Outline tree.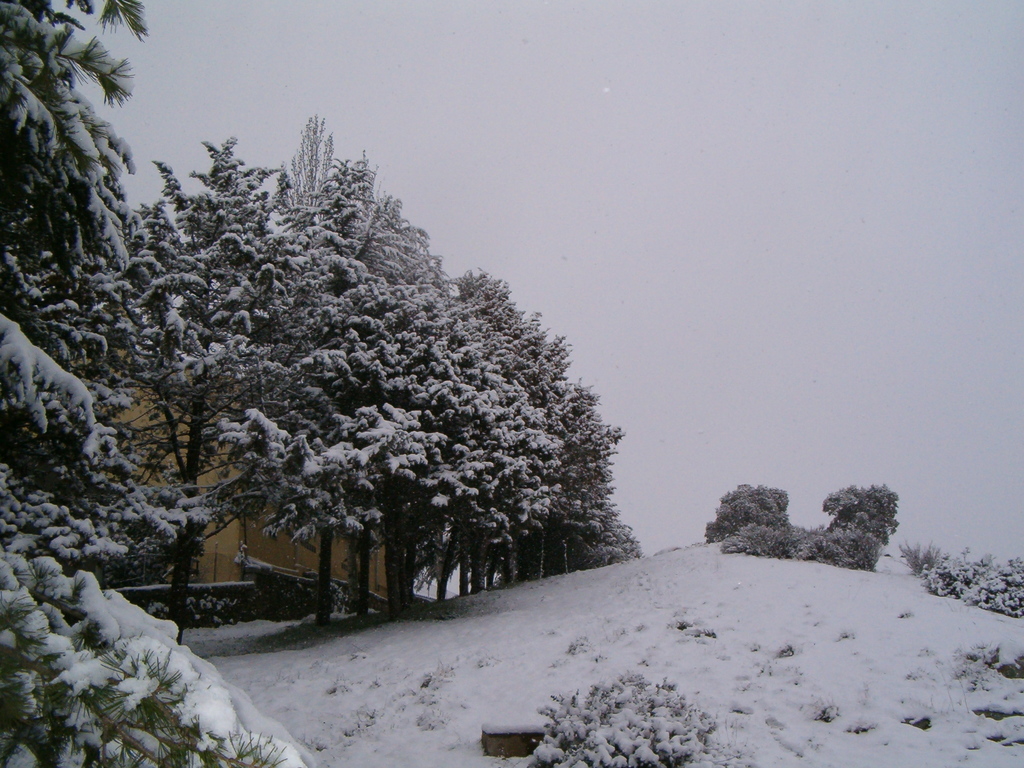
Outline: <region>0, 544, 293, 767</region>.
